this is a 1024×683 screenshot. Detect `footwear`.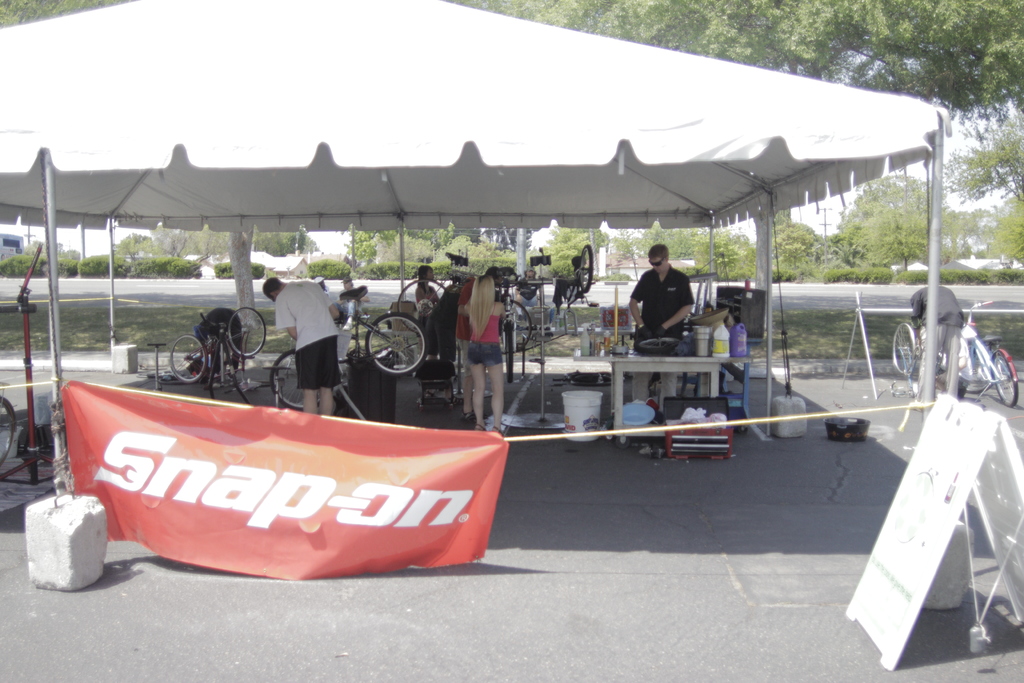
{"x1": 445, "y1": 397, "x2": 468, "y2": 407}.
